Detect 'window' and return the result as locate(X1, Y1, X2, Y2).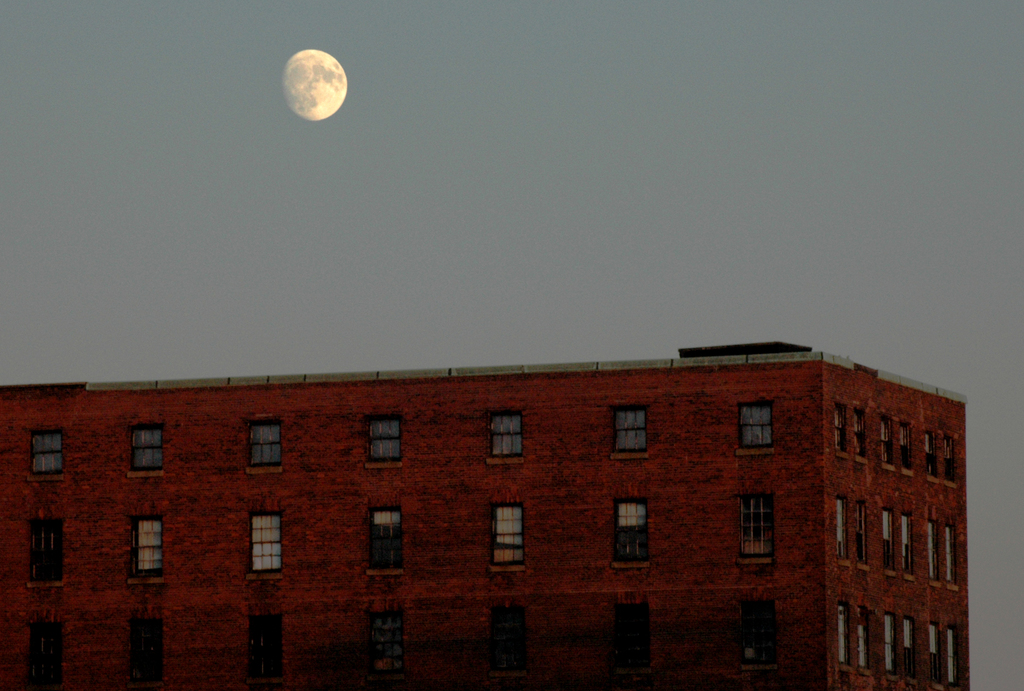
locate(881, 415, 899, 472).
